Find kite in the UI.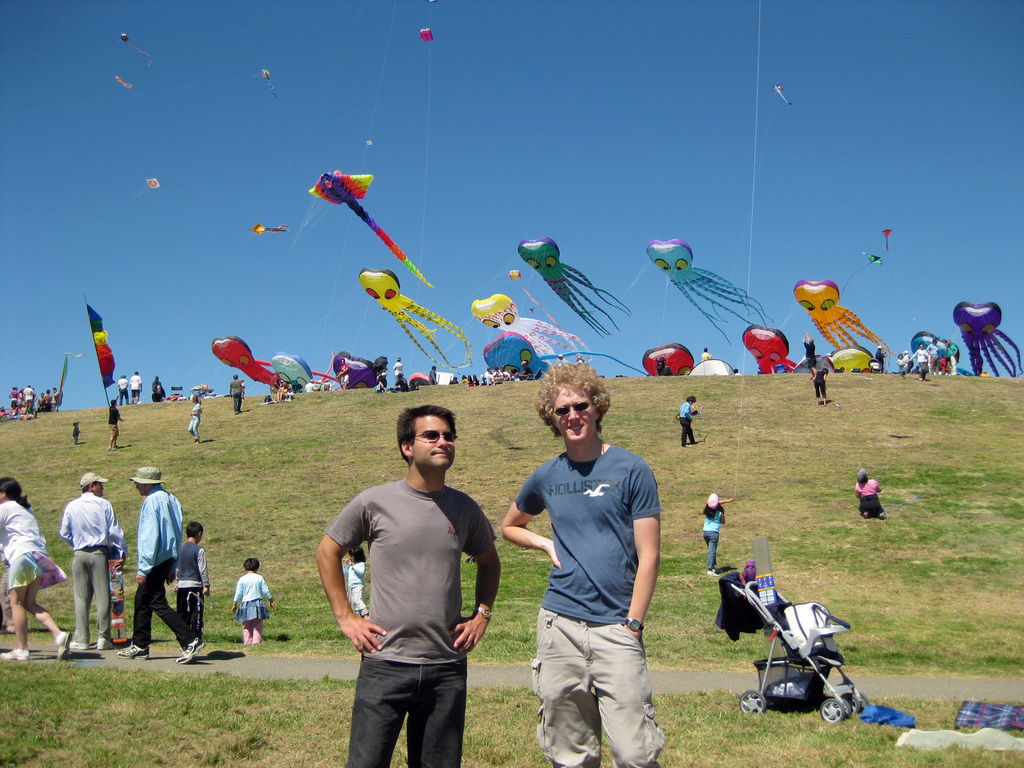
UI element at x1=479, y1=328, x2=648, y2=384.
